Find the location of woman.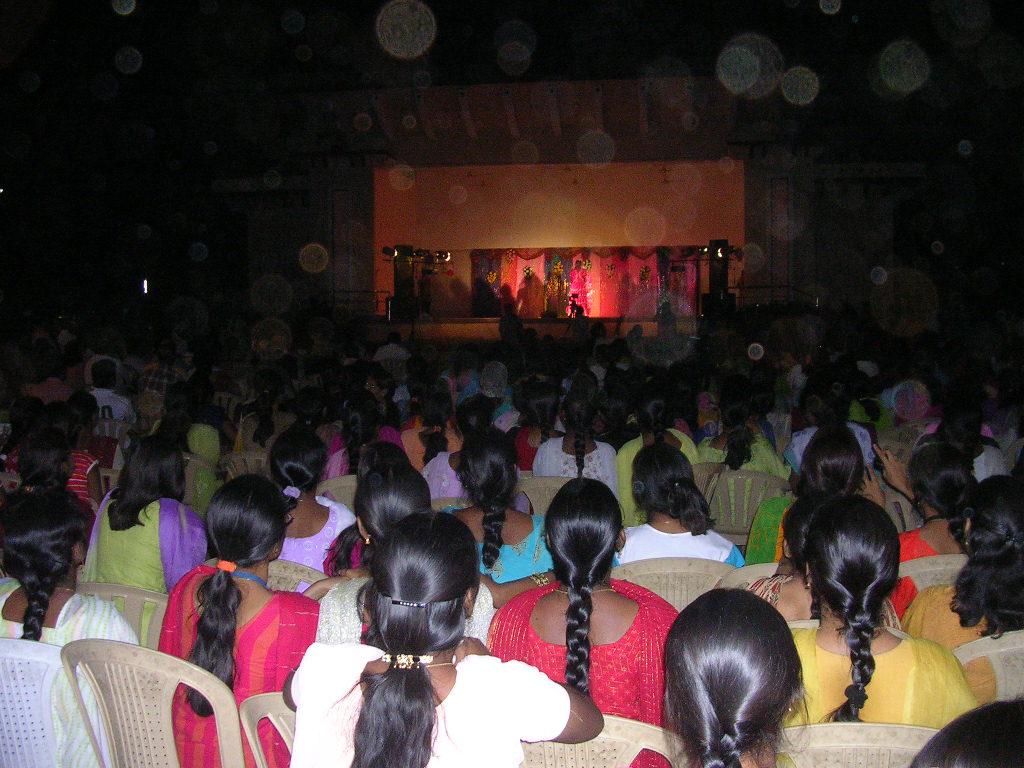
Location: region(613, 443, 748, 576).
